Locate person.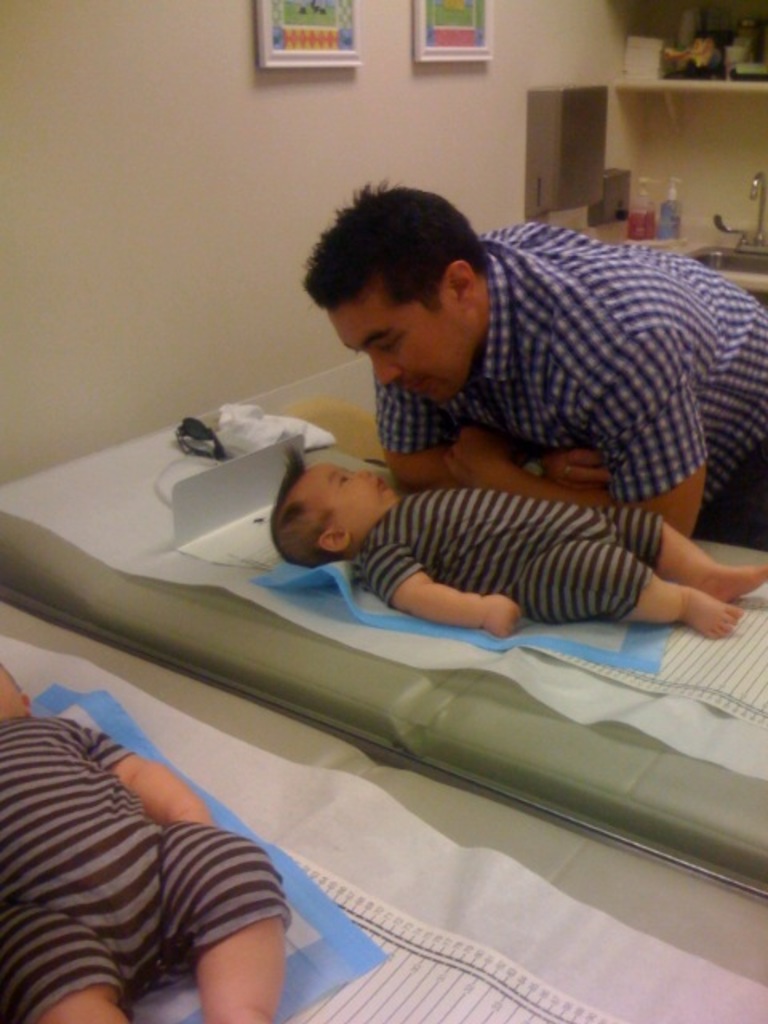
Bounding box: bbox=[304, 178, 766, 541].
